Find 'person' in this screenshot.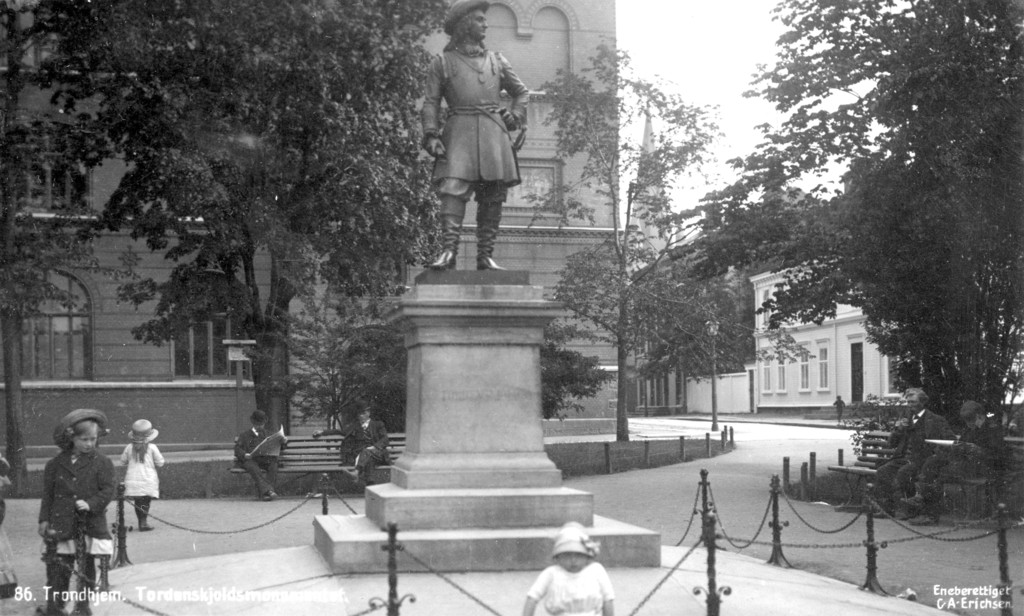
The bounding box for 'person' is x1=424 y1=0 x2=545 y2=281.
